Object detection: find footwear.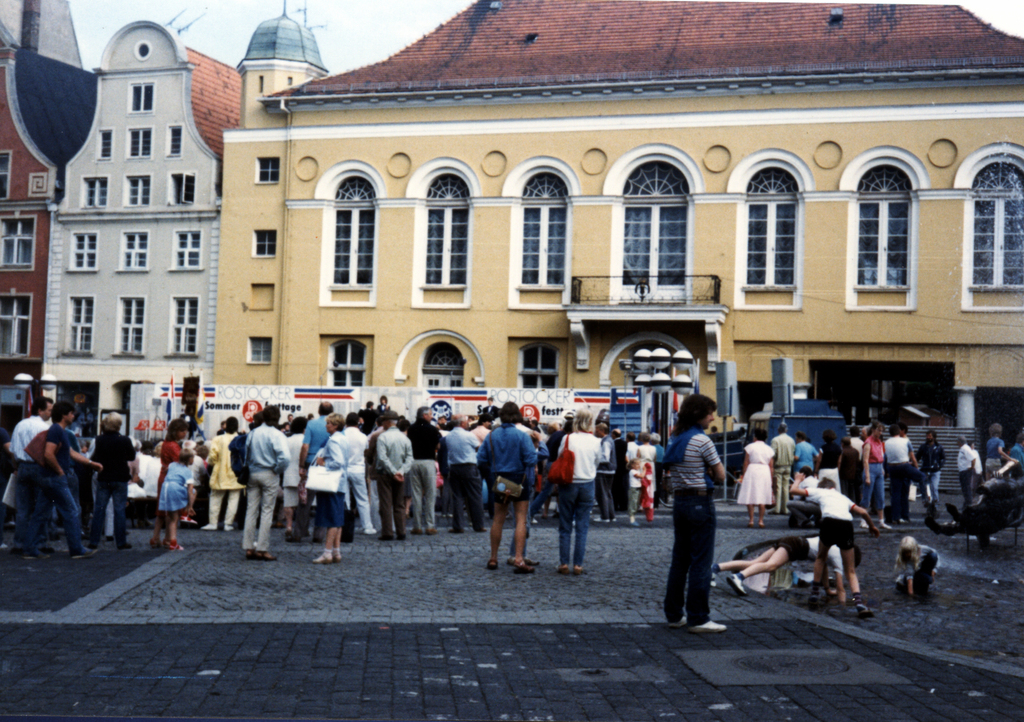
locate(72, 552, 97, 561).
